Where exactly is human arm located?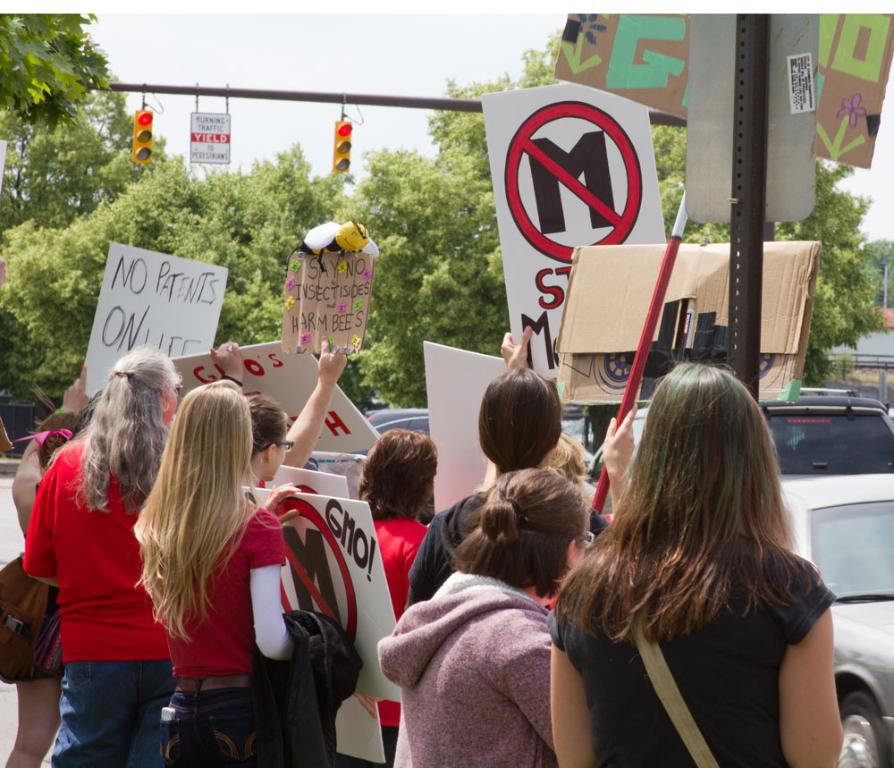
Its bounding box is (502, 639, 555, 755).
